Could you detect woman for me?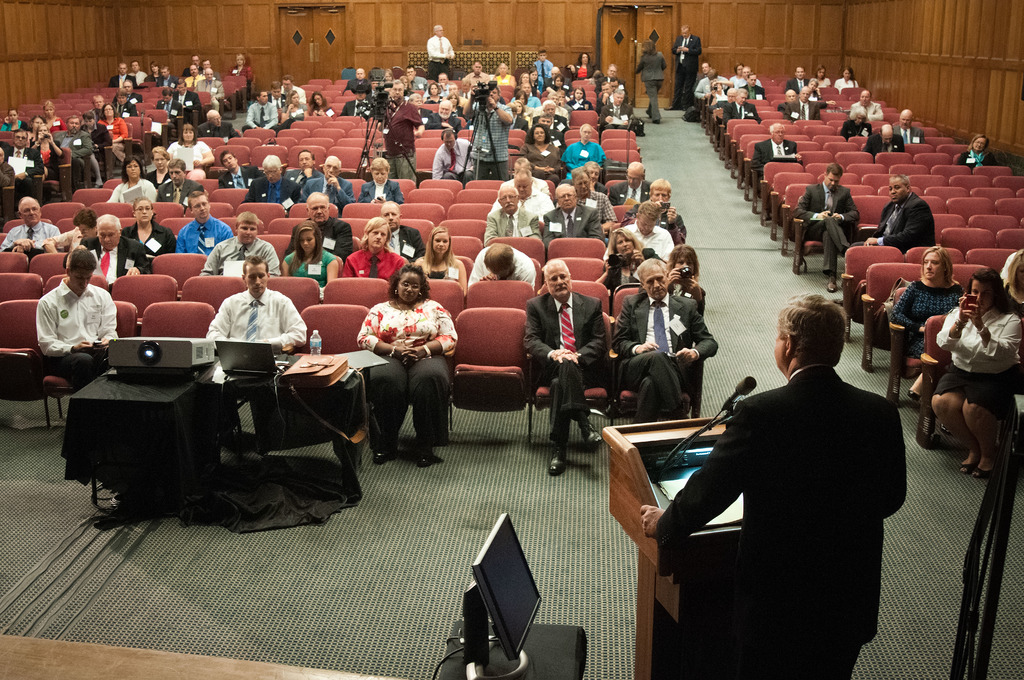
Detection result: <region>123, 194, 190, 260</region>.
